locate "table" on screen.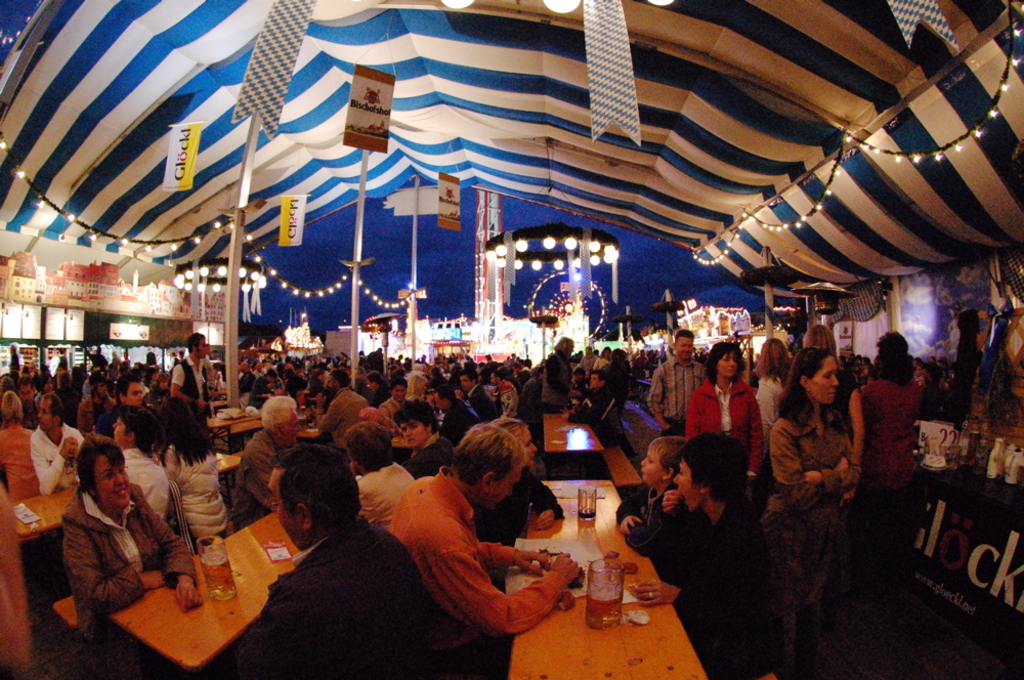
On screen at [x1=212, y1=406, x2=260, y2=439].
